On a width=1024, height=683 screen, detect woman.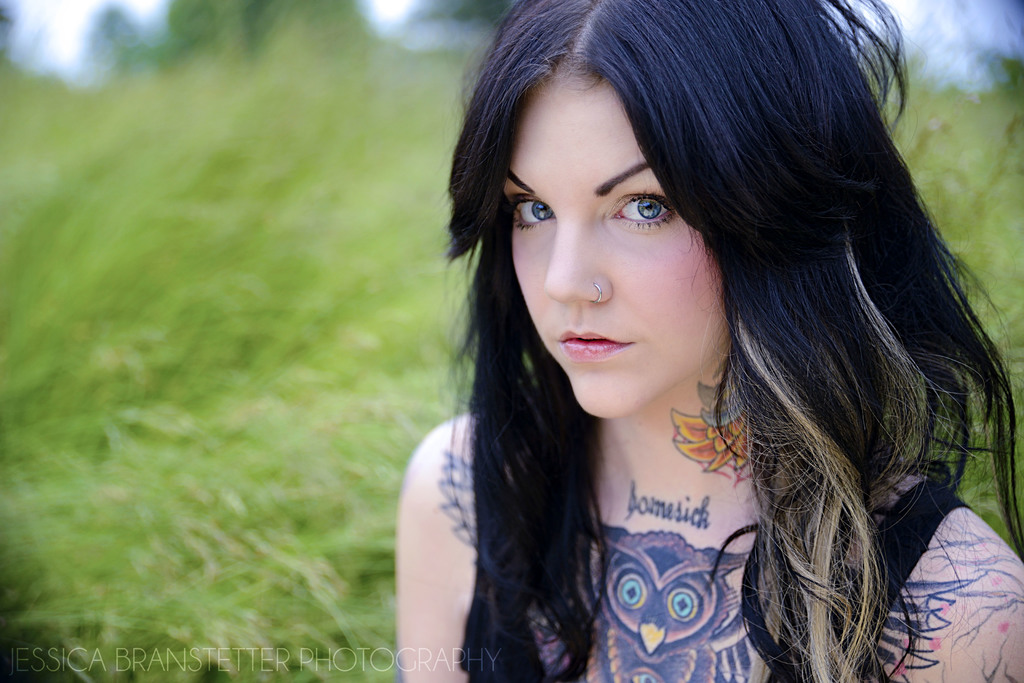
(362, 0, 1012, 668).
